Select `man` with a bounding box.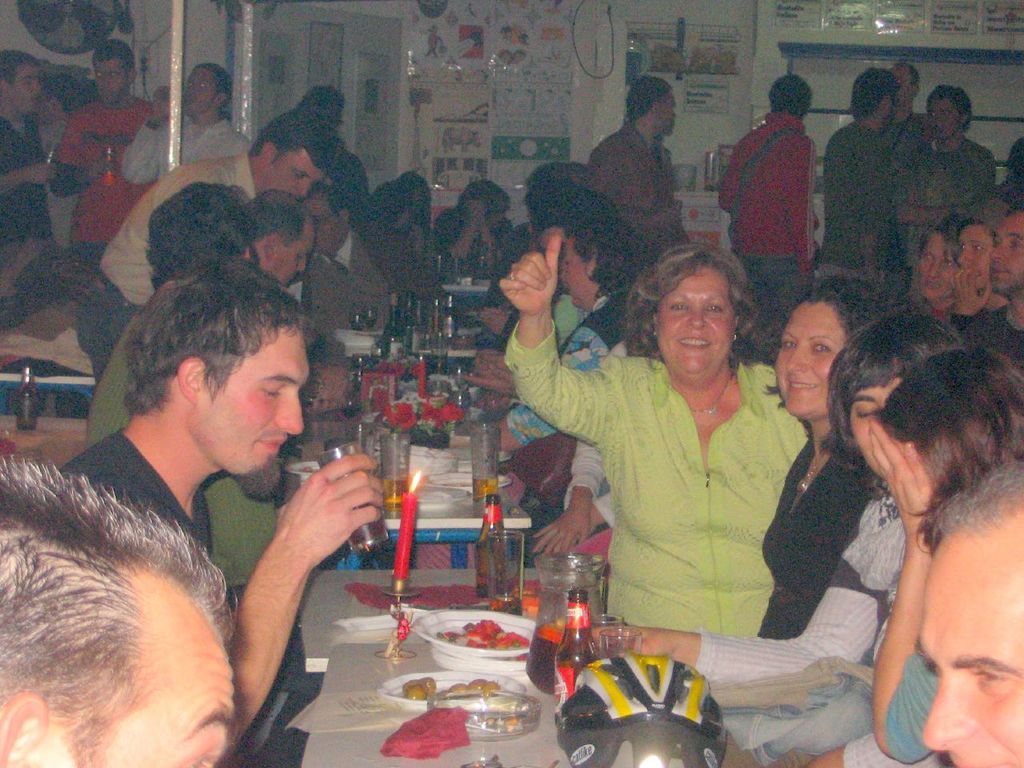
(70,118,326,378).
